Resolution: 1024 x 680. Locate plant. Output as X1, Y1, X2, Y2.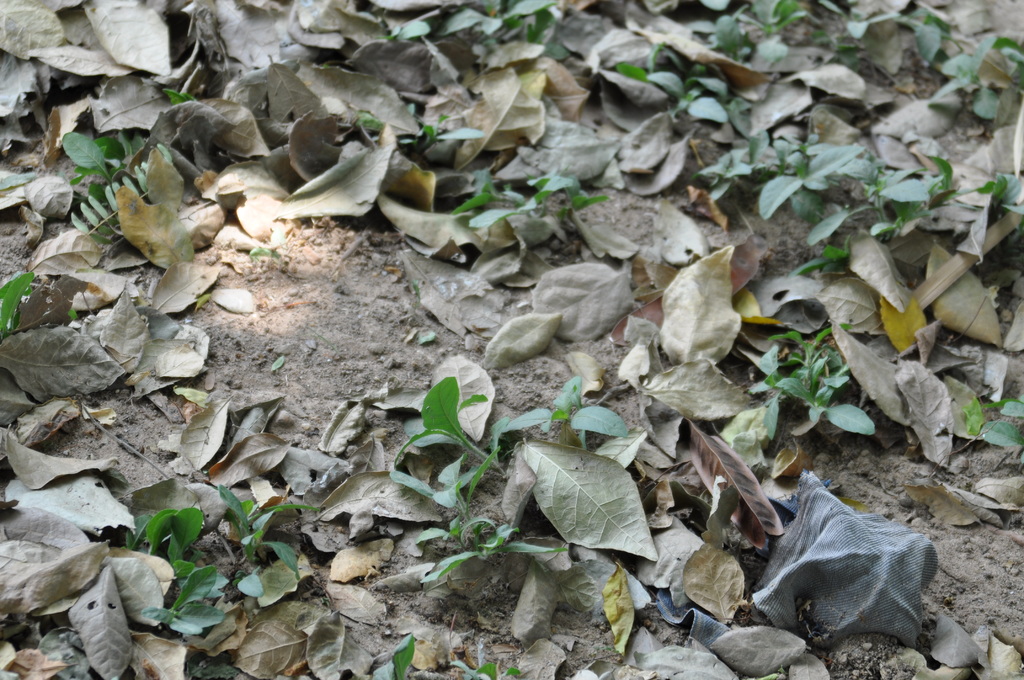
217, 487, 326, 601.
